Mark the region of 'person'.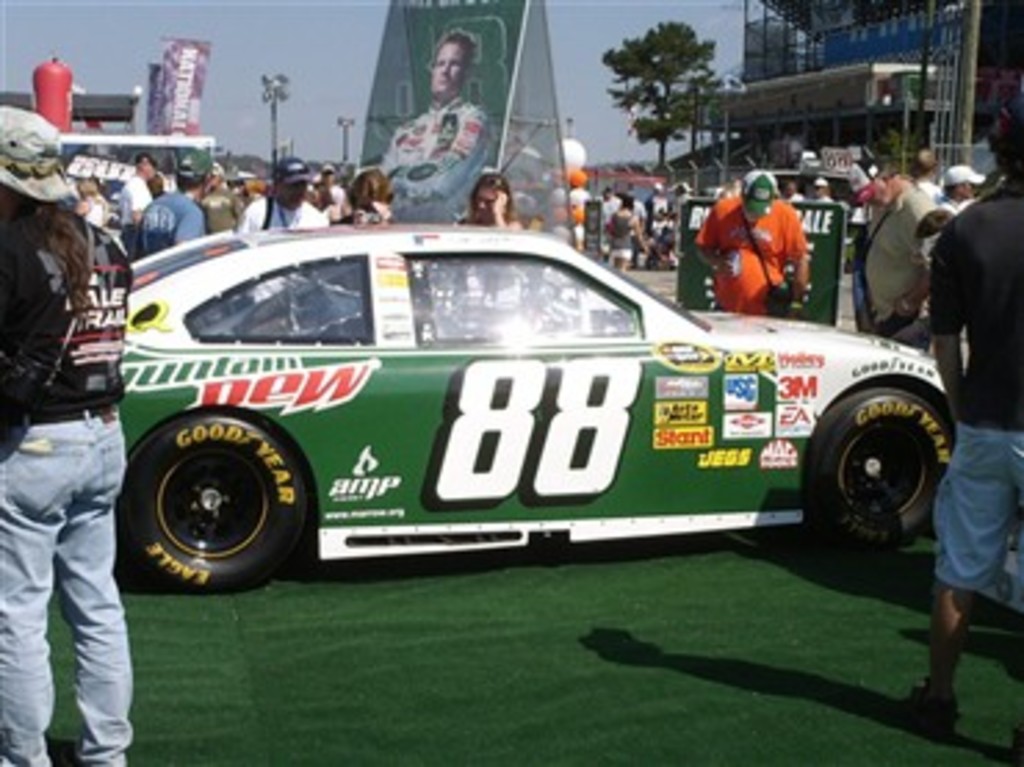
Region: {"x1": 335, "y1": 166, "x2": 396, "y2": 224}.
